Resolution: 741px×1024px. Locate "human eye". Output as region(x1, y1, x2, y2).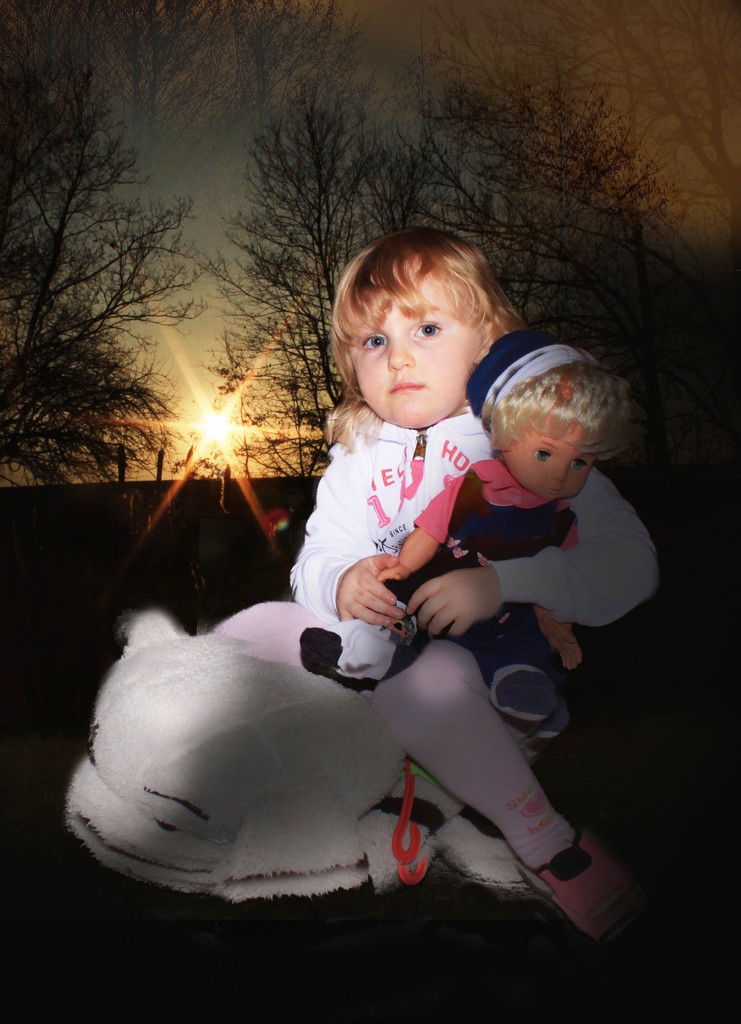
region(412, 321, 439, 337).
